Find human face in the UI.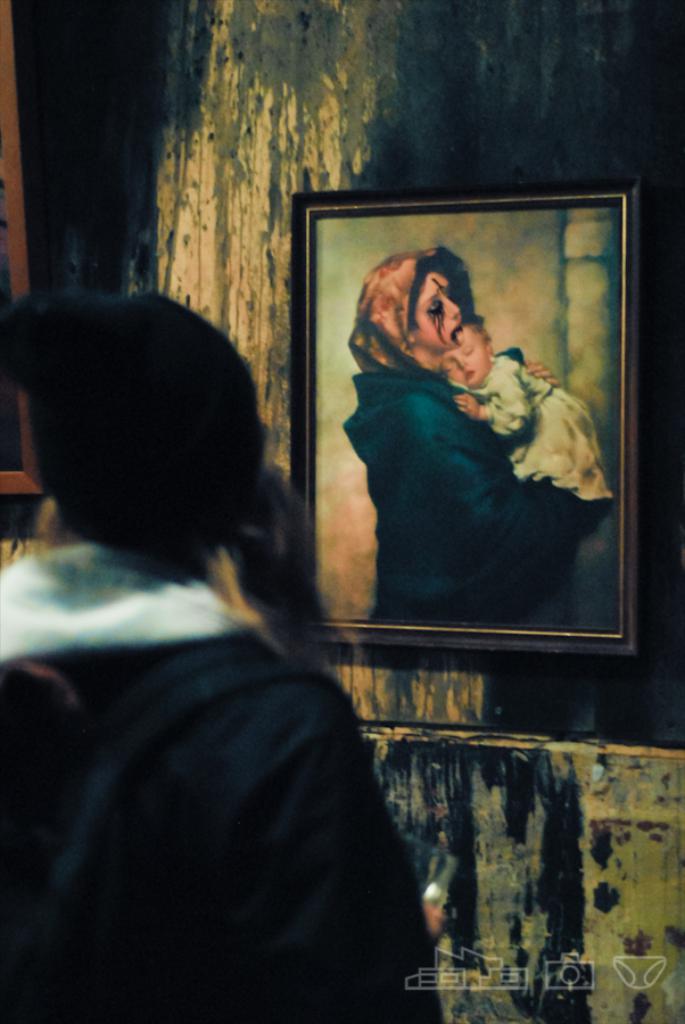
UI element at [440,316,493,383].
